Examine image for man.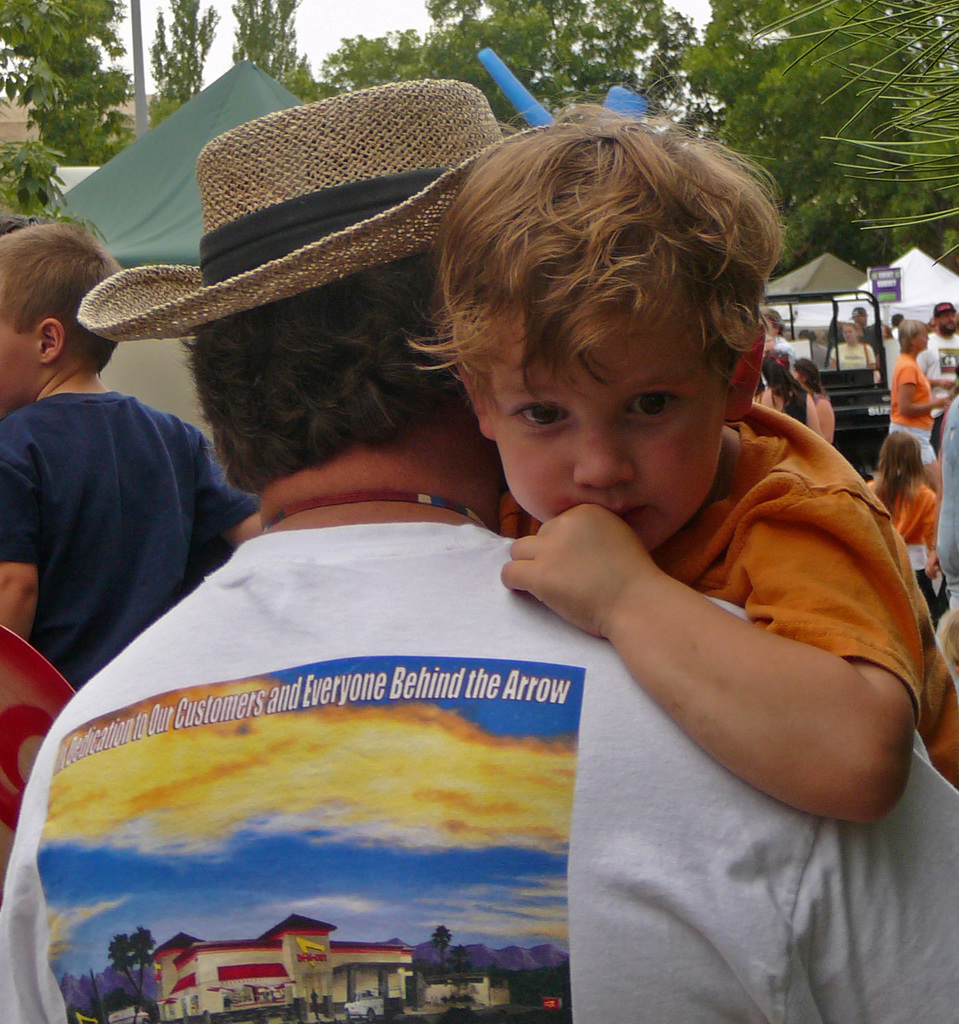
Examination result: detection(934, 295, 958, 420).
